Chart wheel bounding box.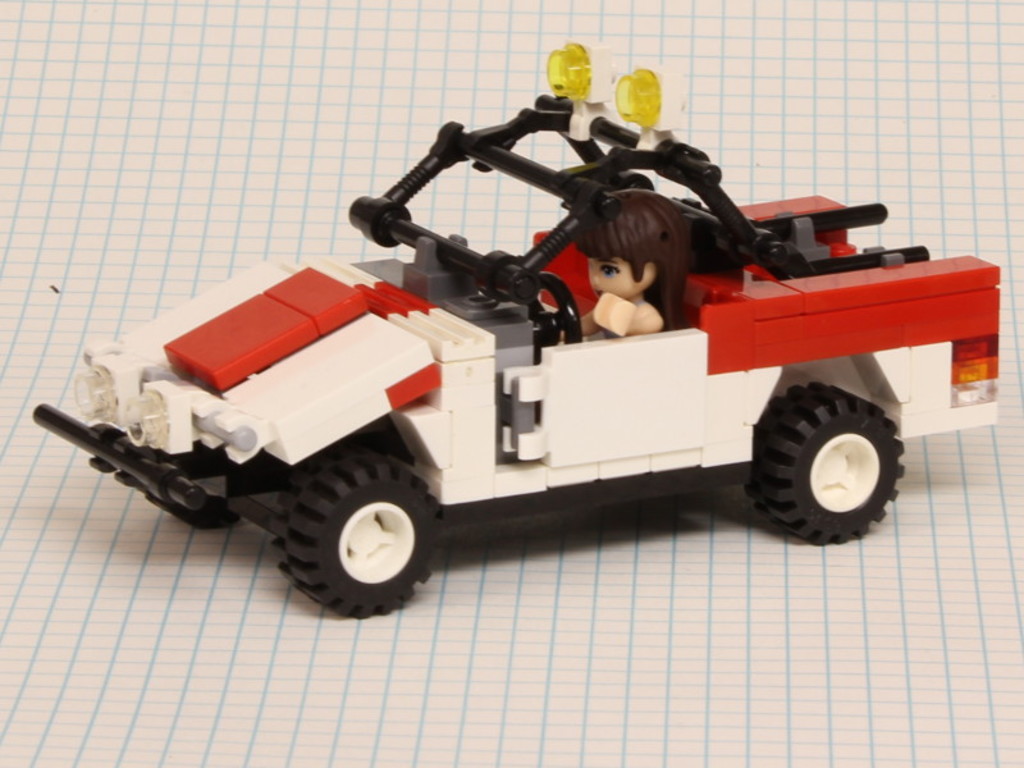
Charted: {"left": 275, "top": 460, "right": 445, "bottom": 621}.
